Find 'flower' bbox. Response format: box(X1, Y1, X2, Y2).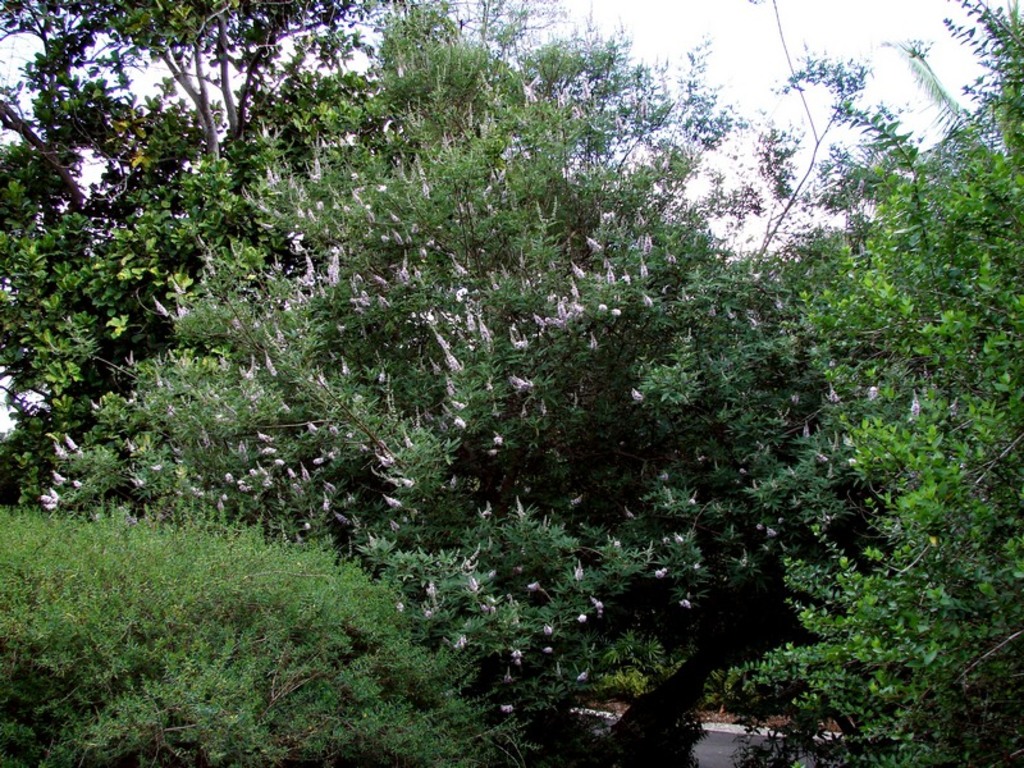
box(904, 398, 933, 419).
